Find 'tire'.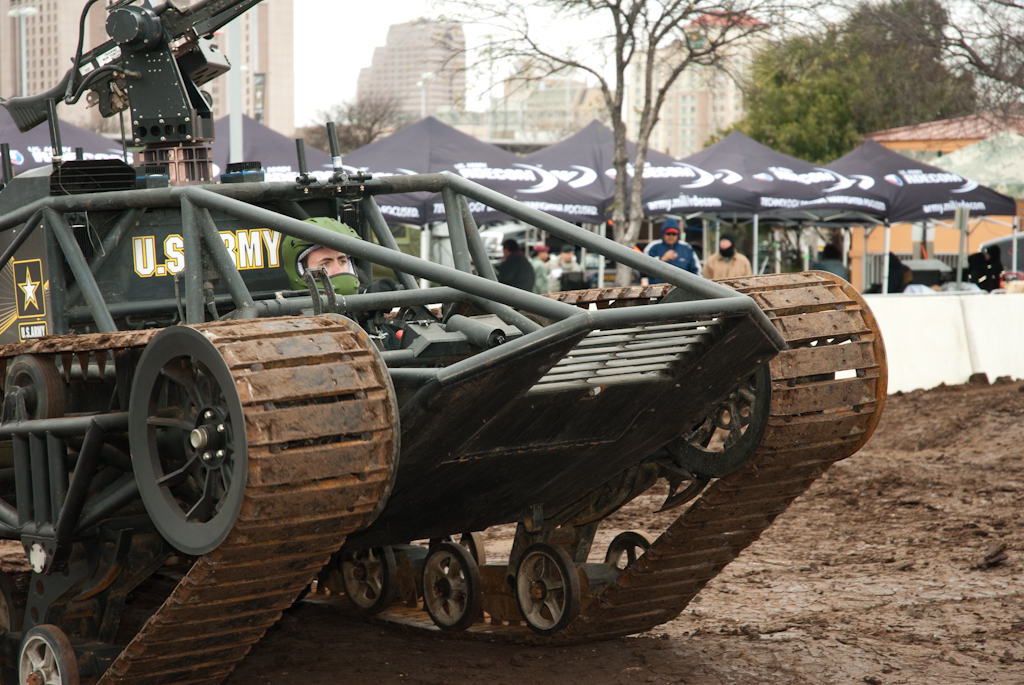
l=339, t=544, r=400, b=615.
